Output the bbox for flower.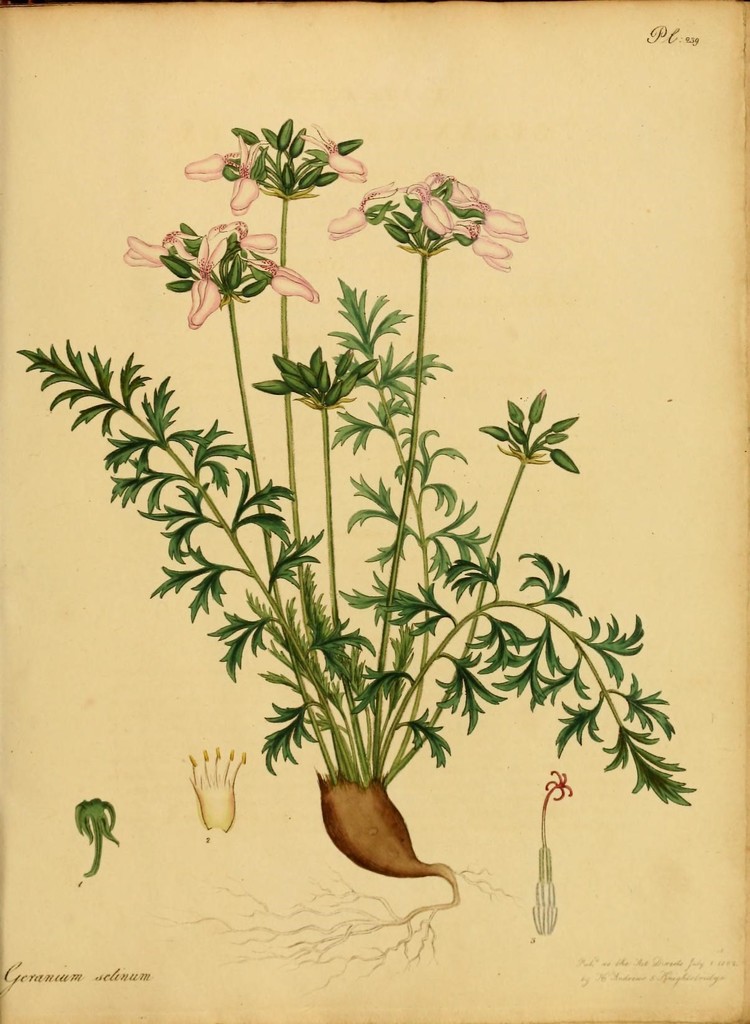
x1=209, y1=218, x2=279, y2=258.
